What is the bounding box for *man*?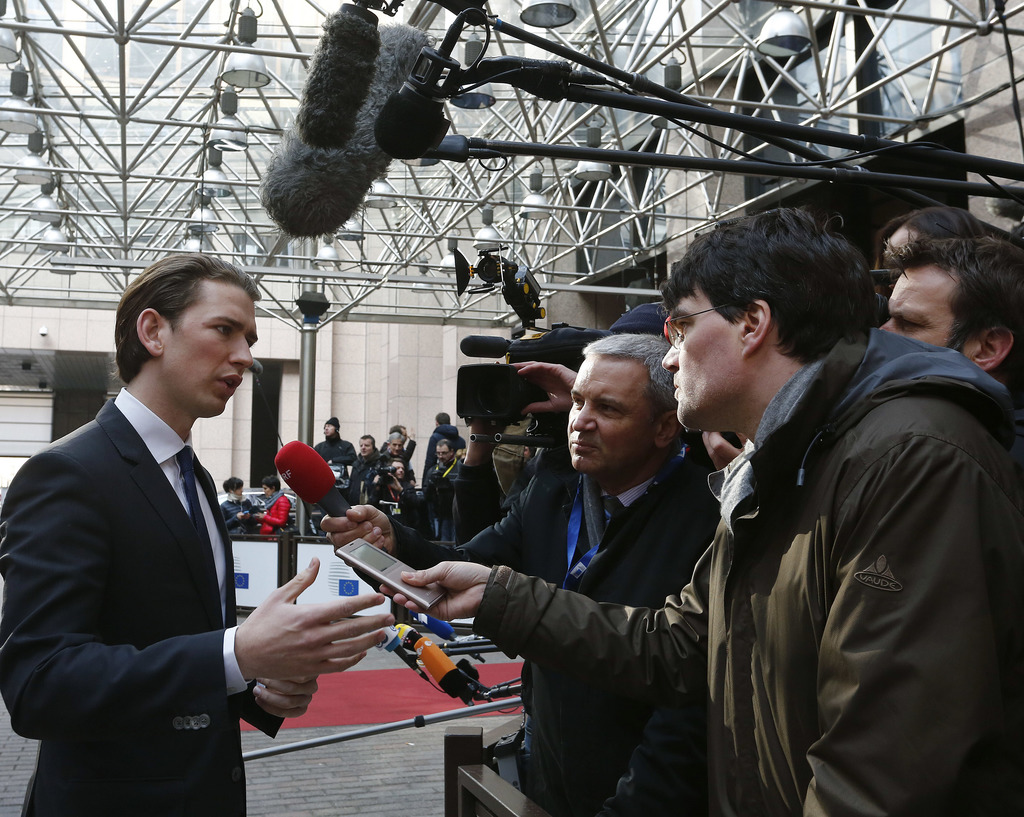
379,208,1023,816.
